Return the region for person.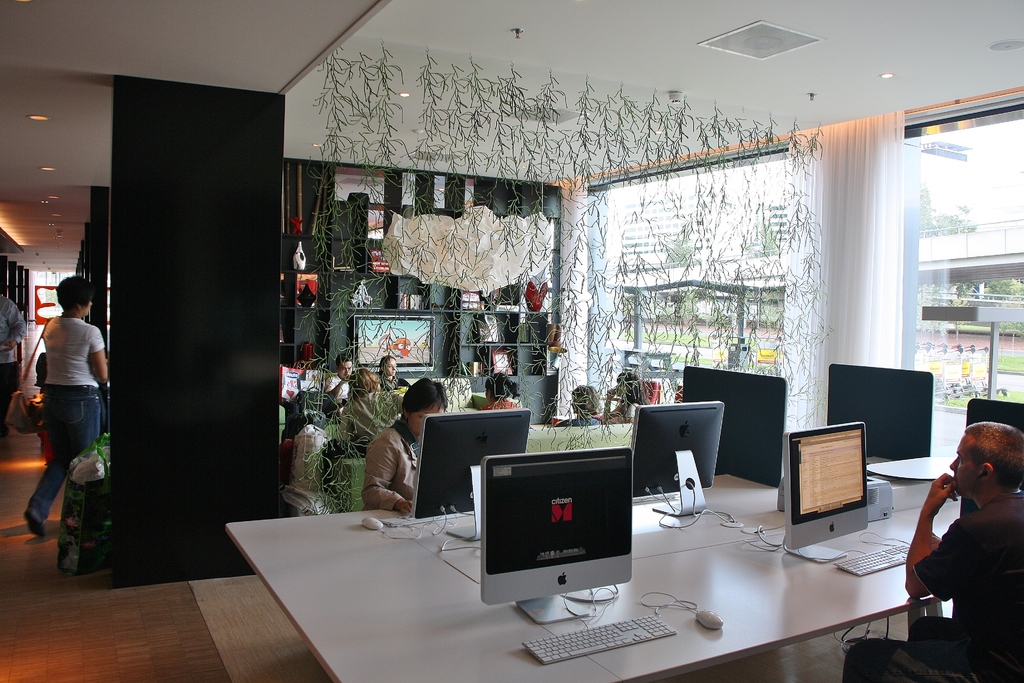
pyautogui.locateOnScreen(550, 389, 600, 434).
